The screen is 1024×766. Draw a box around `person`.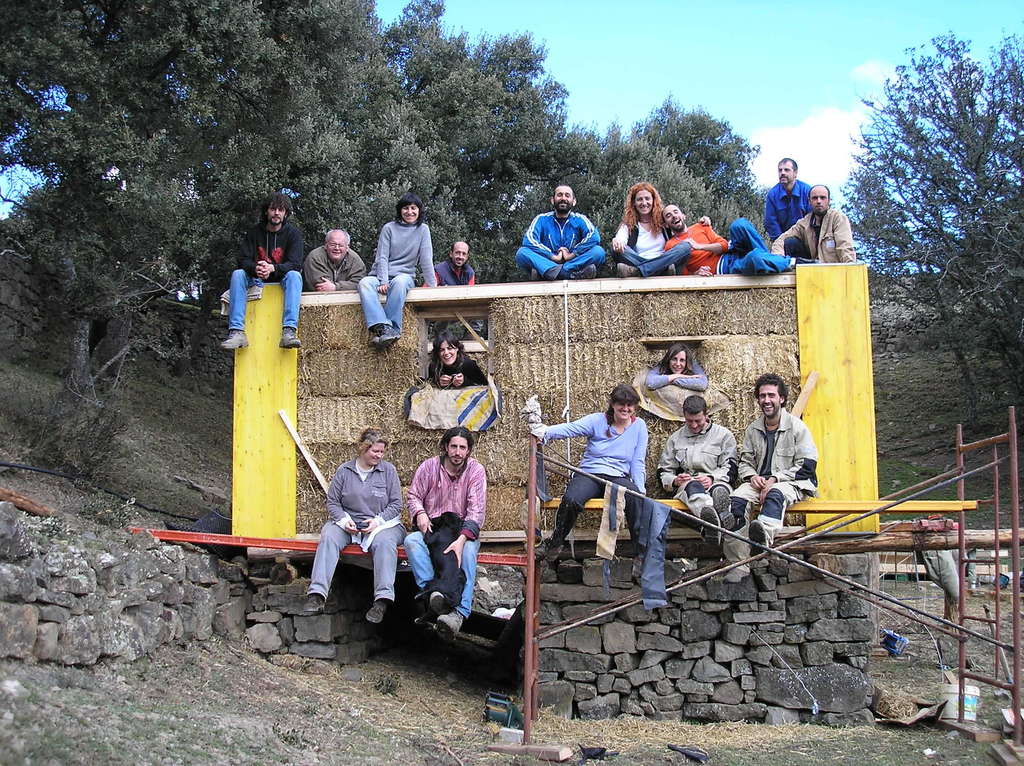
[540,381,651,565].
